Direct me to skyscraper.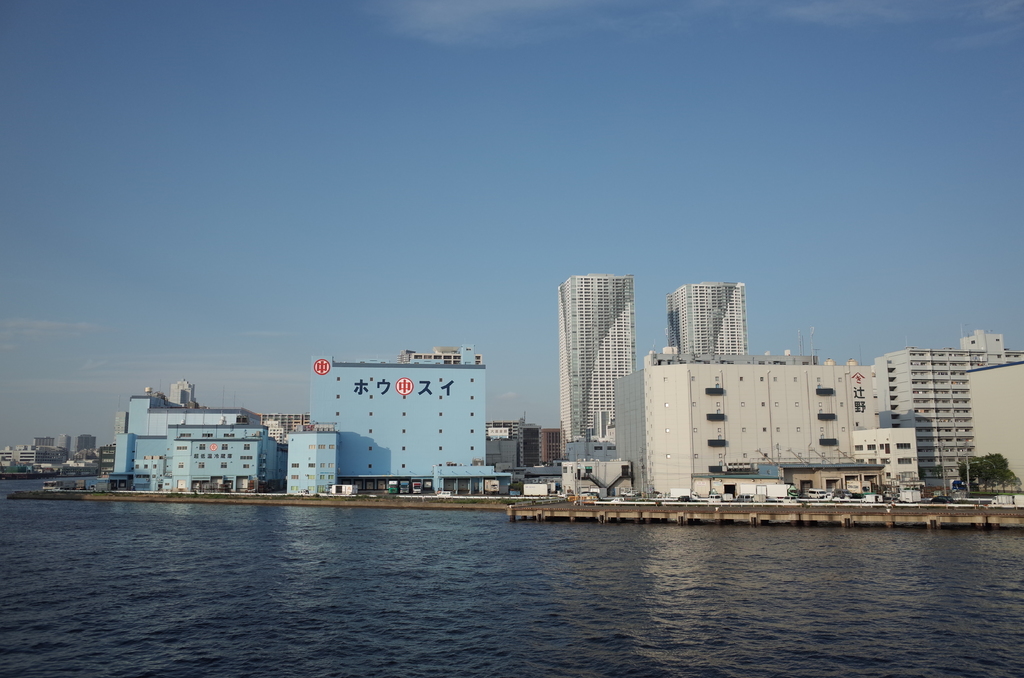
Direction: 262 412 311 435.
